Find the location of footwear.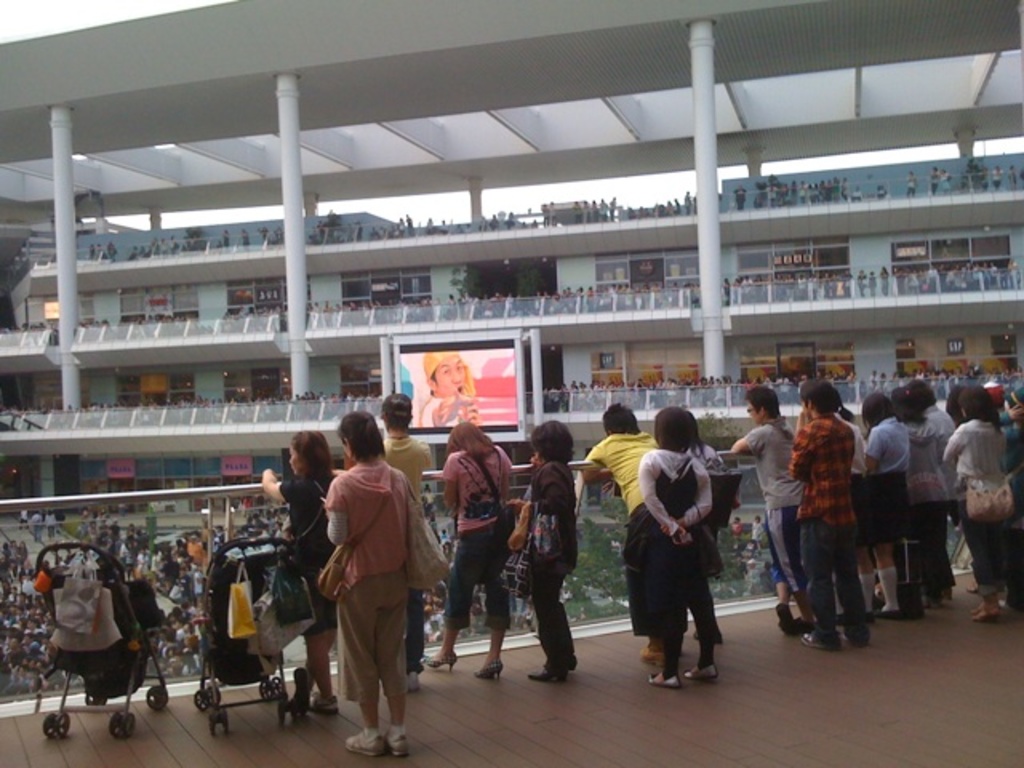
Location: [left=774, top=600, right=789, bottom=630].
